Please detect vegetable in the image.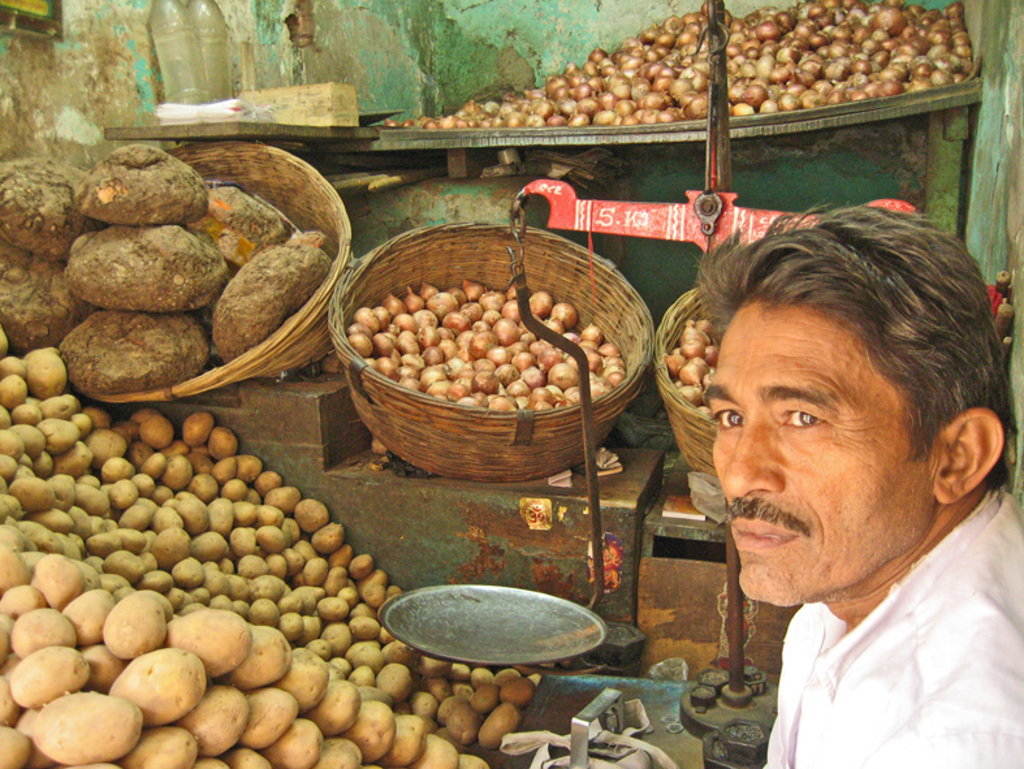
[x1=27, y1=349, x2=77, y2=398].
